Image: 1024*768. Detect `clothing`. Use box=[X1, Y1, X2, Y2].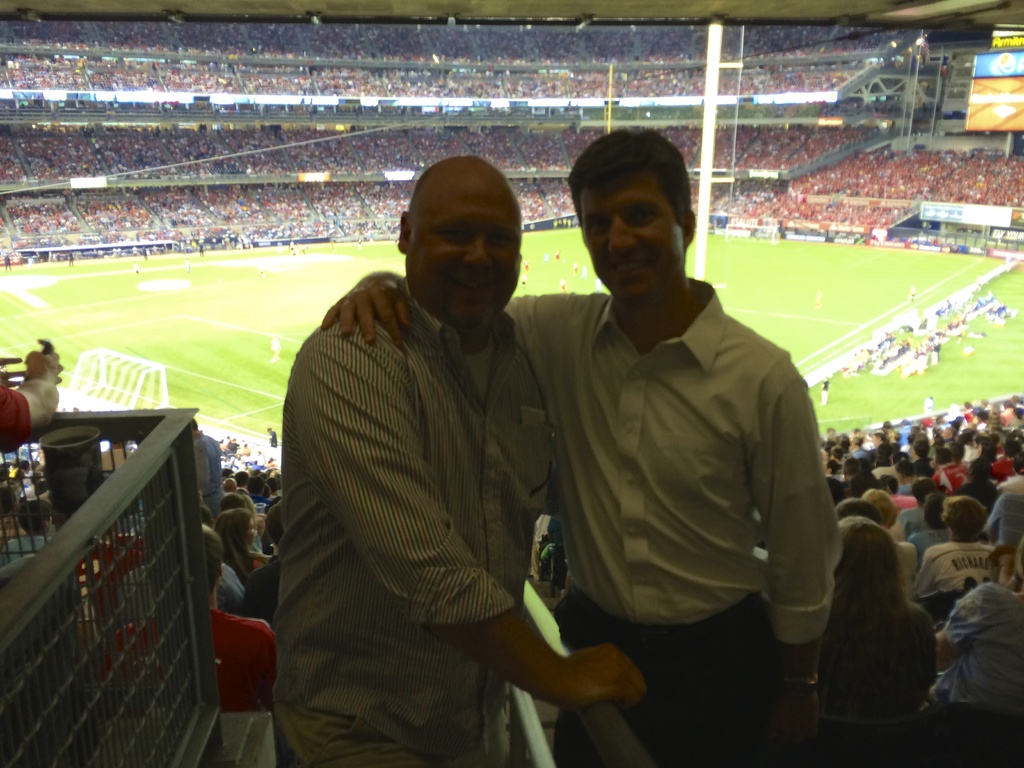
box=[102, 607, 280, 711].
